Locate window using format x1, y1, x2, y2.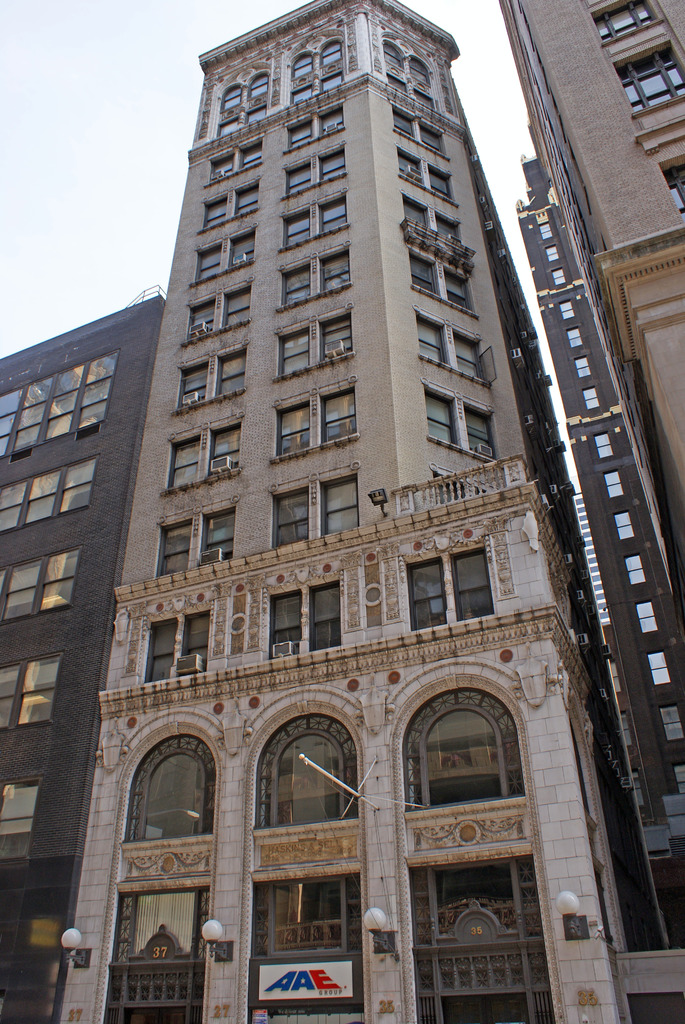
573, 358, 591, 382.
